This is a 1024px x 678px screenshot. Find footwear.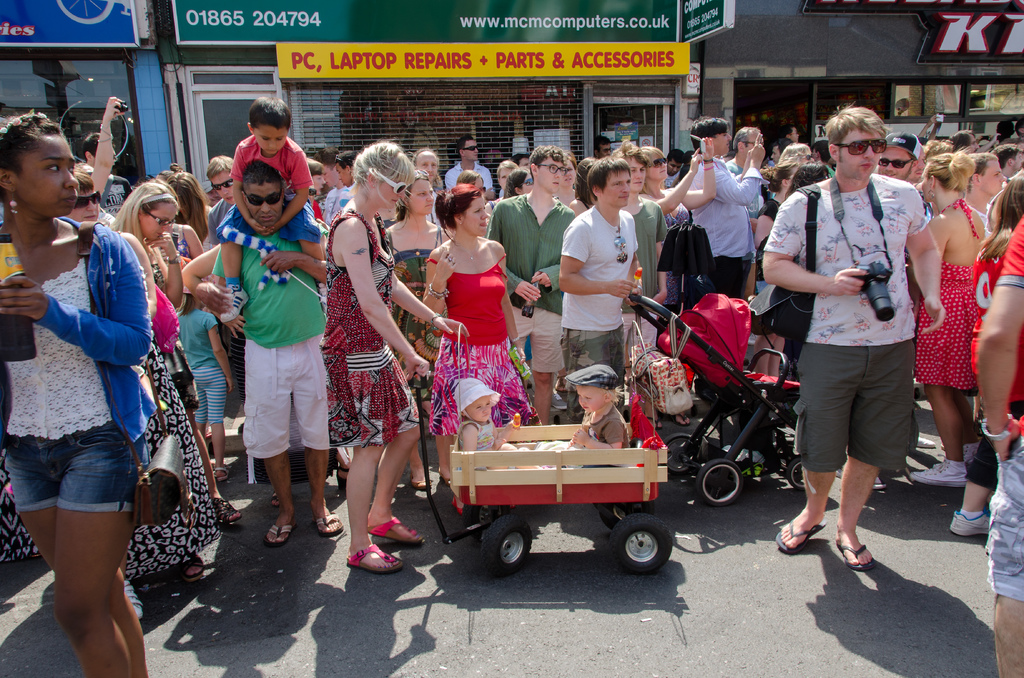
Bounding box: (315,512,341,534).
